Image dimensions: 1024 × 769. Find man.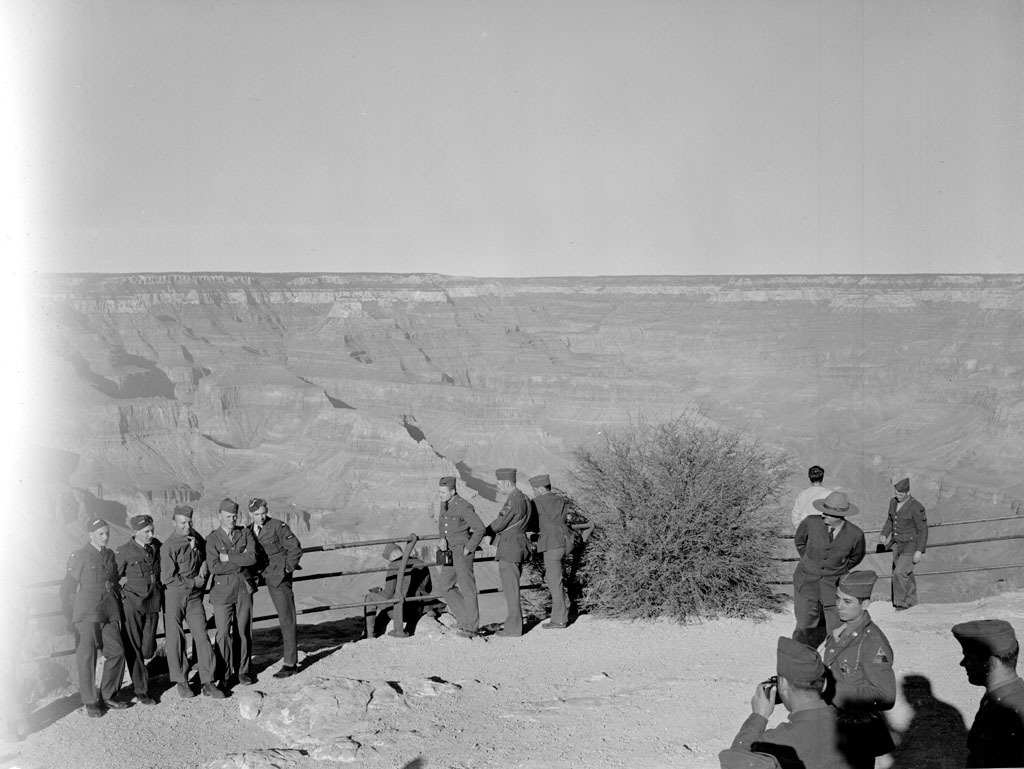
select_region(243, 490, 304, 675).
